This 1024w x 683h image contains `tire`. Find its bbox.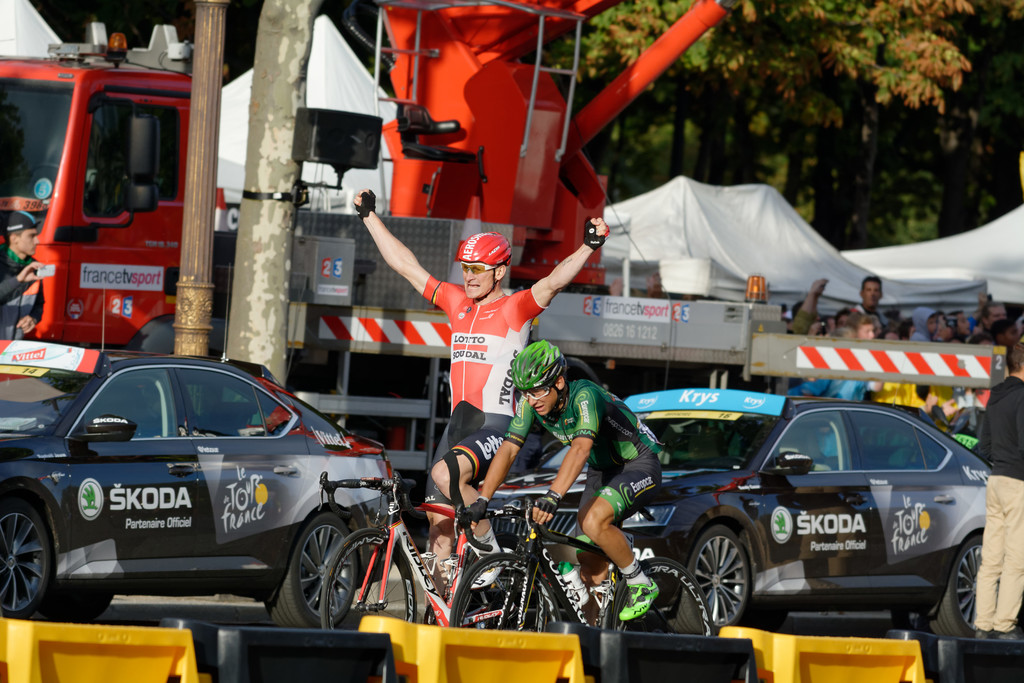
[0,488,61,619].
